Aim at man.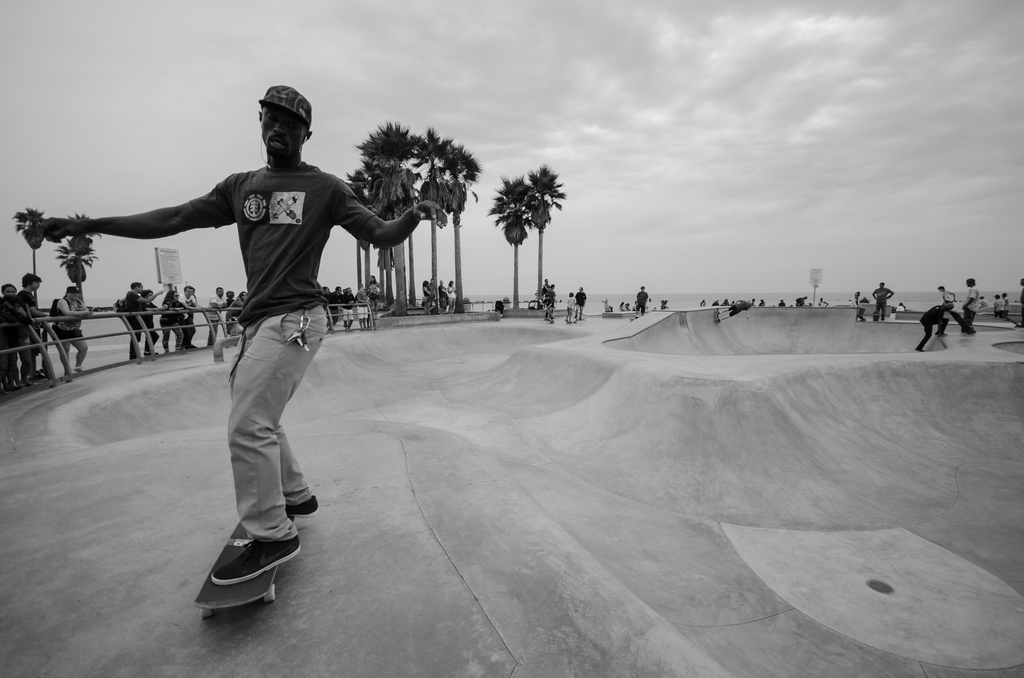
Aimed at BBox(960, 277, 980, 335).
